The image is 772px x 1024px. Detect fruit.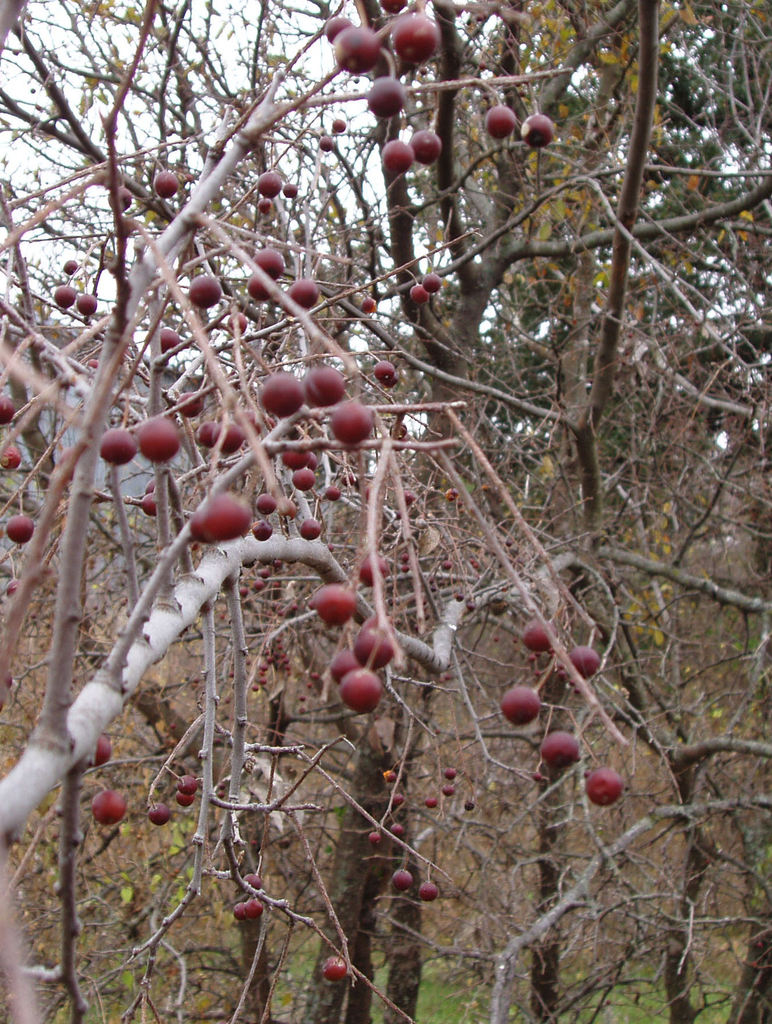
Detection: [524, 624, 550, 650].
